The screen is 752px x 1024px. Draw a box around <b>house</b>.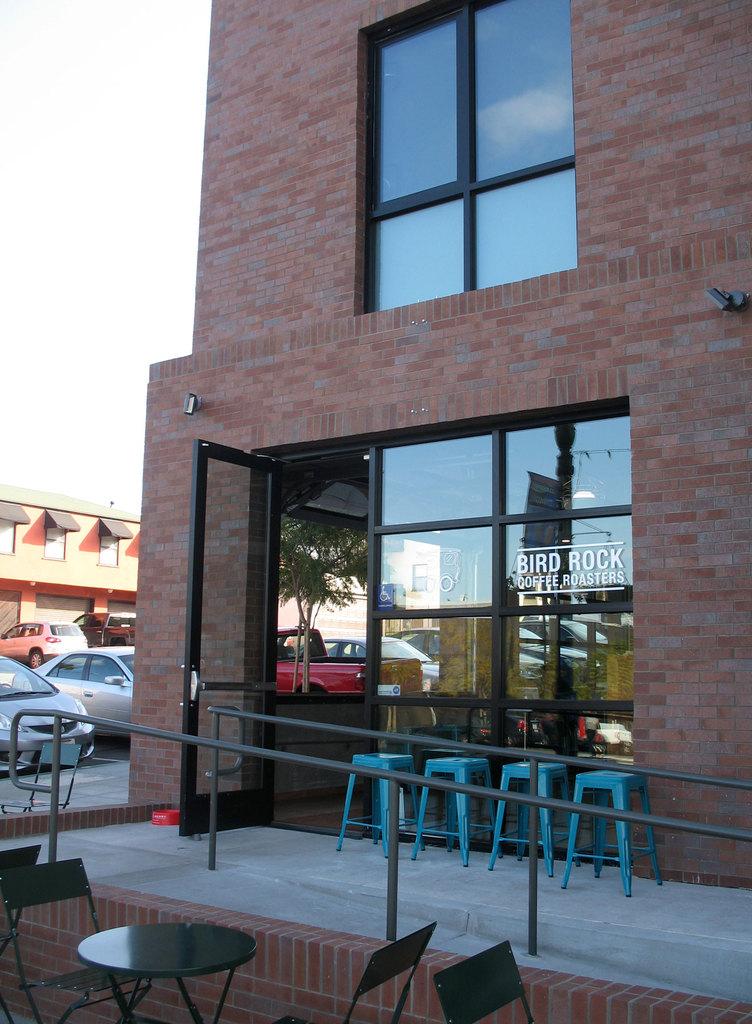
detection(266, 545, 370, 641).
